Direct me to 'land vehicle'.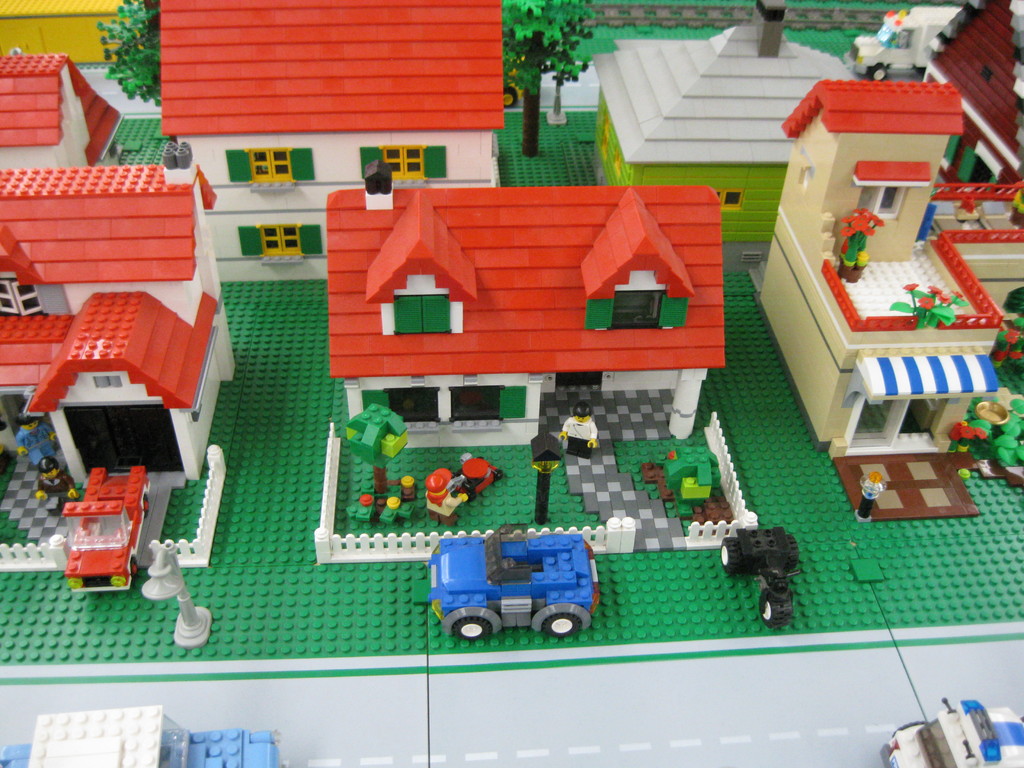
Direction: l=428, t=532, r=607, b=648.
